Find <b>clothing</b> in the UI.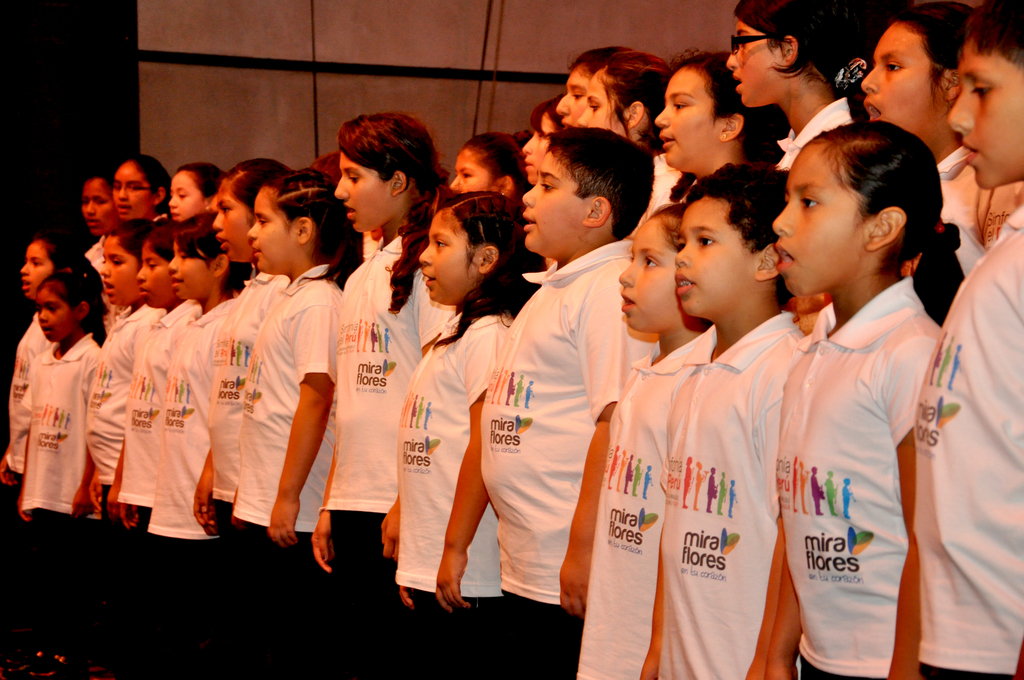
UI element at detection(642, 288, 824, 679).
